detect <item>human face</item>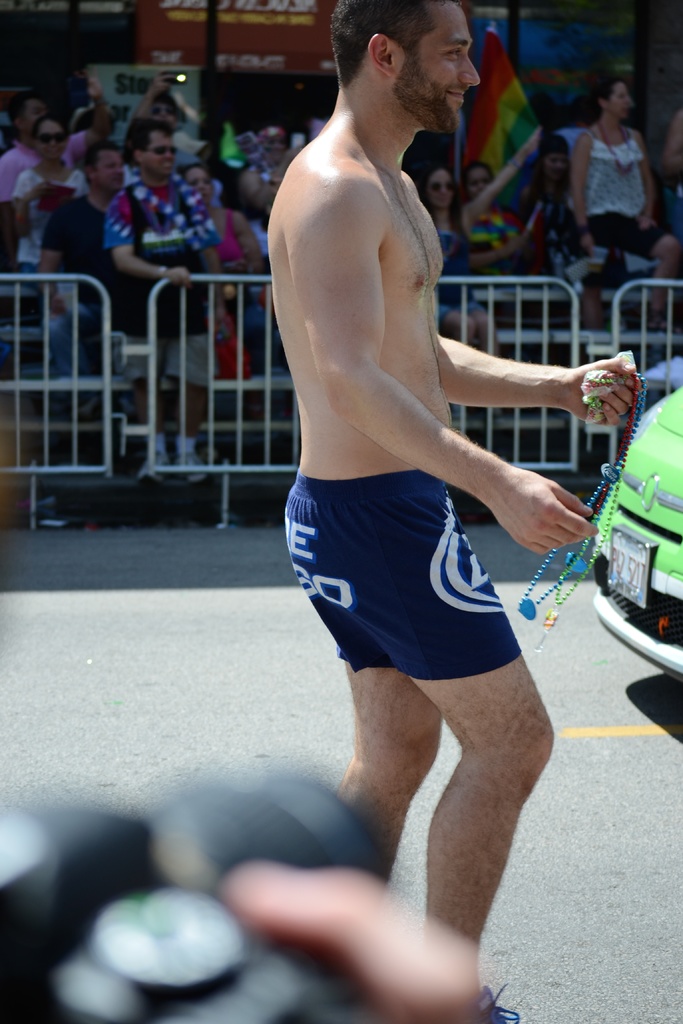
[x1=149, y1=95, x2=181, y2=134]
